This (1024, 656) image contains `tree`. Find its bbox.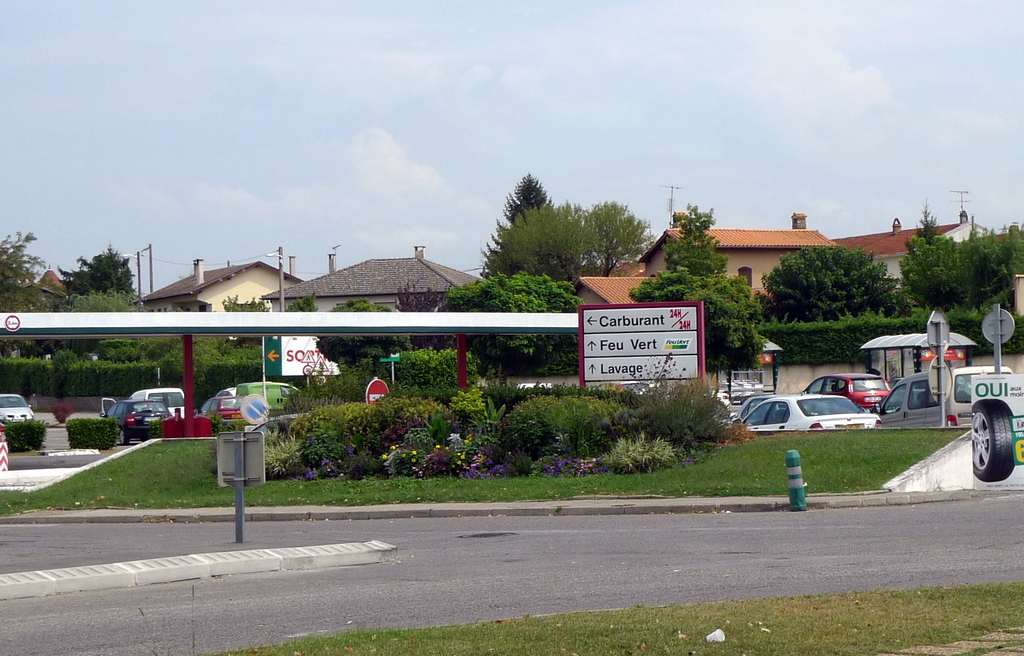
<bbox>628, 263, 769, 397</bbox>.
